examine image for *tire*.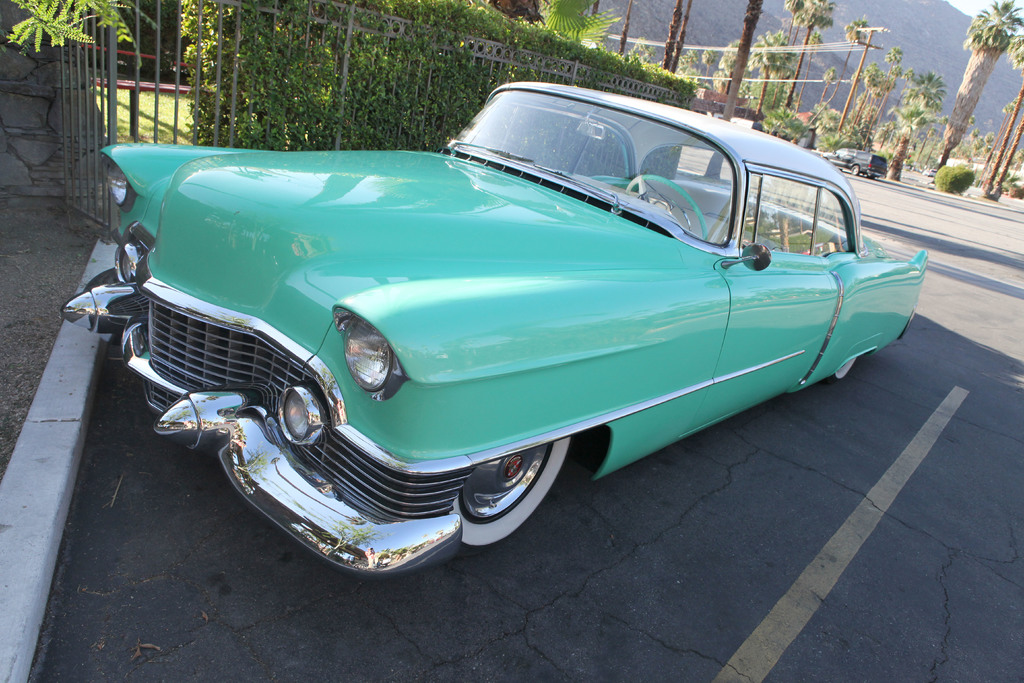
Examination result: [452, 436, 573, 550].
